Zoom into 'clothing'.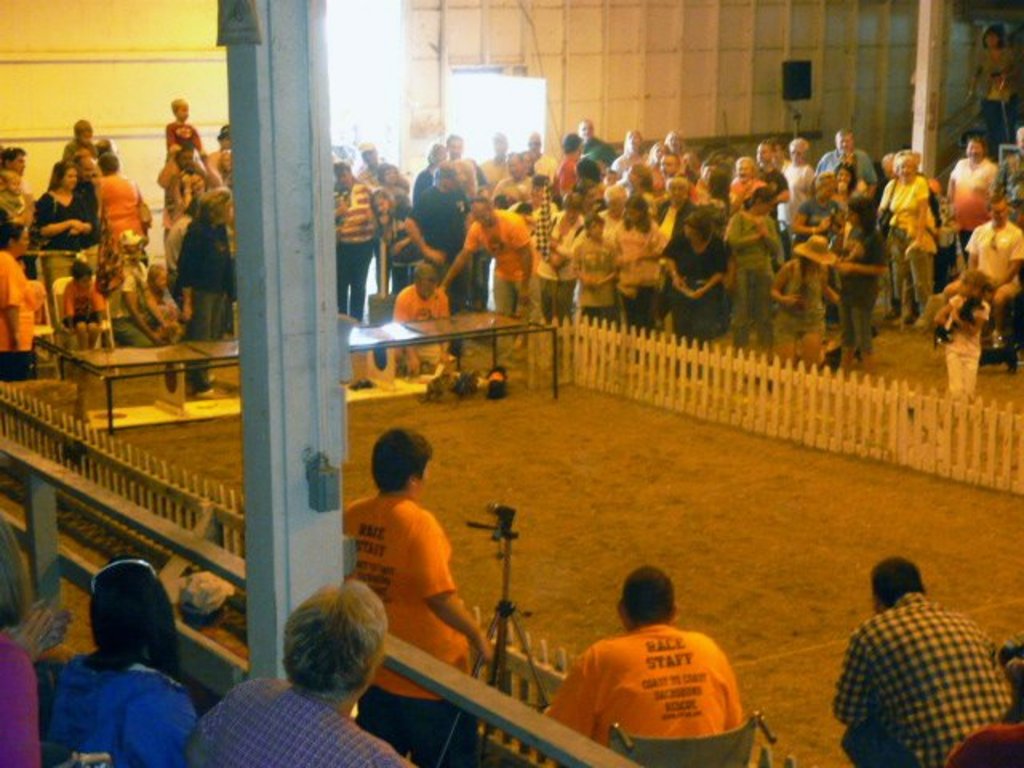
Zoom target: detection(966, 43, 1022, 142).
